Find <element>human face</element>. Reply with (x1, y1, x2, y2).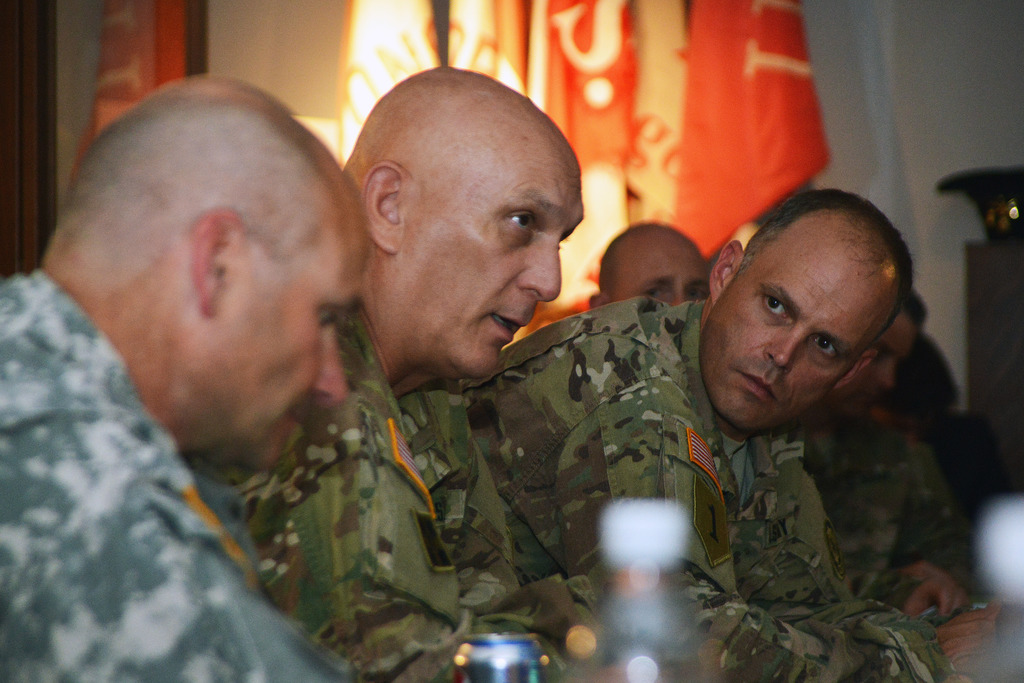
(699, 225, 885, 431).
